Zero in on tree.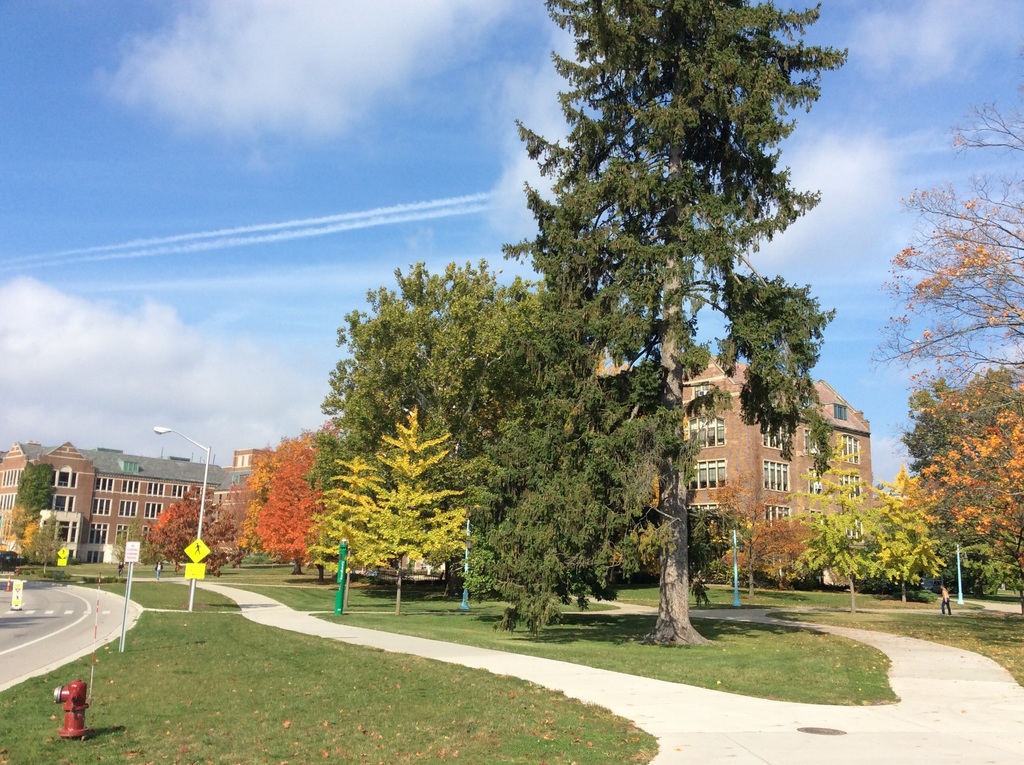
Zeroed in: bbox=[867, 81, 1023, 615].
